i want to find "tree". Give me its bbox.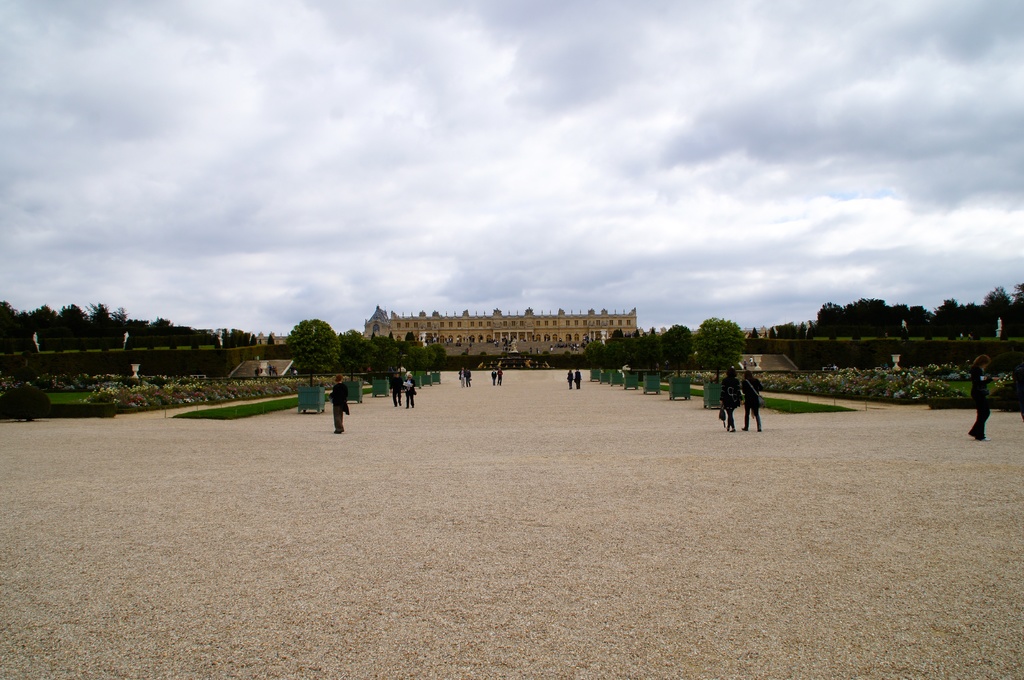
[x1=650, y1=305, x2=692, y2=377].
